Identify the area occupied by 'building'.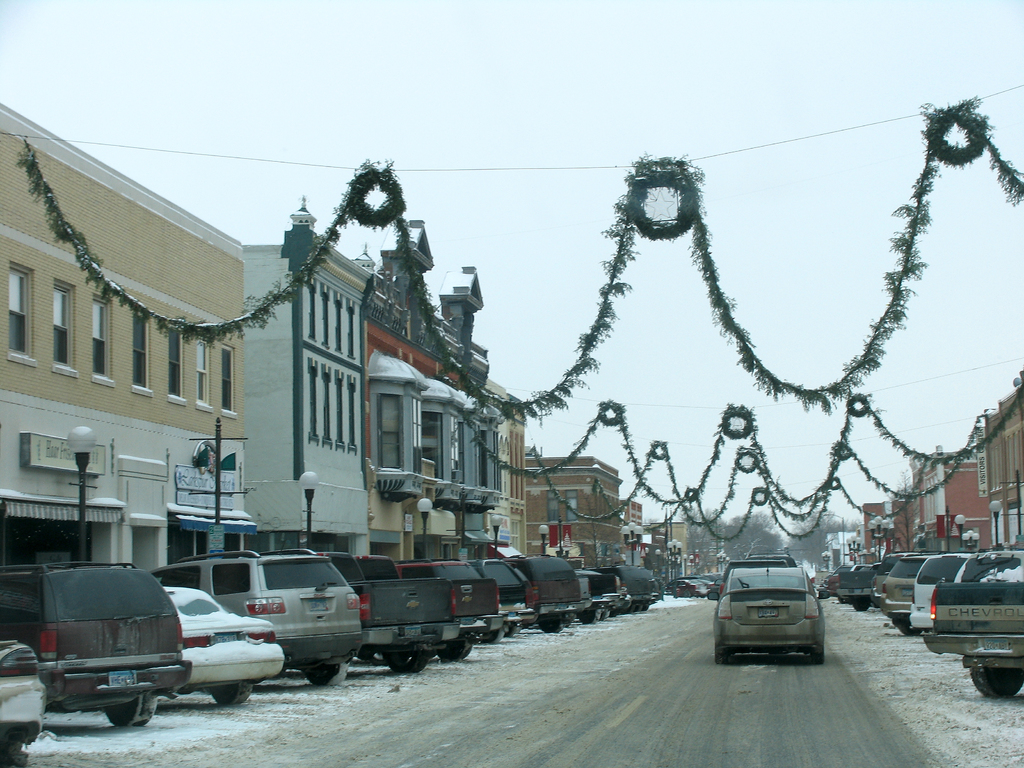
Area: <region>528, 431, 628, 597</region>.
